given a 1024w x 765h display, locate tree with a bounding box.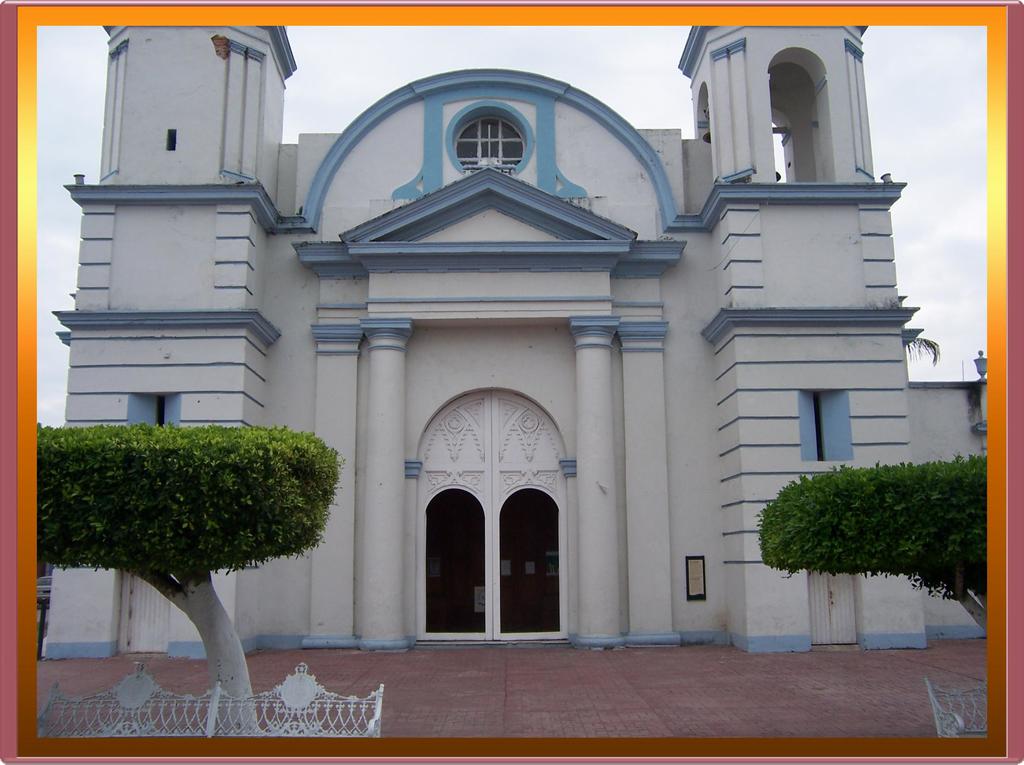
Located: l=747, t=440, r=996, b=630.
